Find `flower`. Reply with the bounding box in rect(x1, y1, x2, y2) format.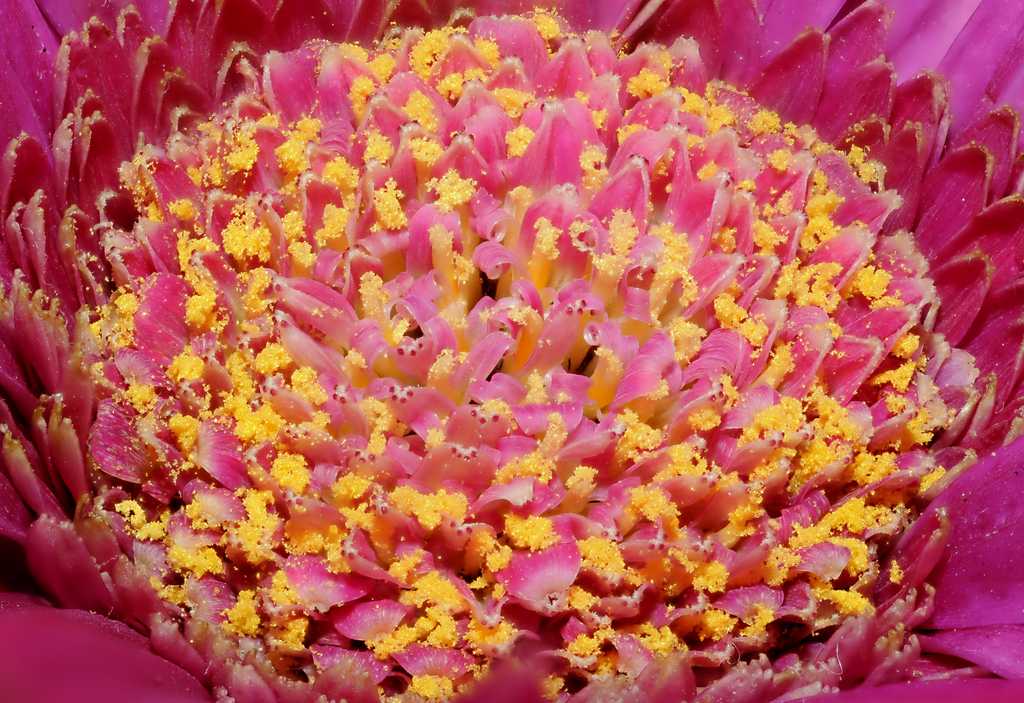
rect(0, 0, 1022, 702).
